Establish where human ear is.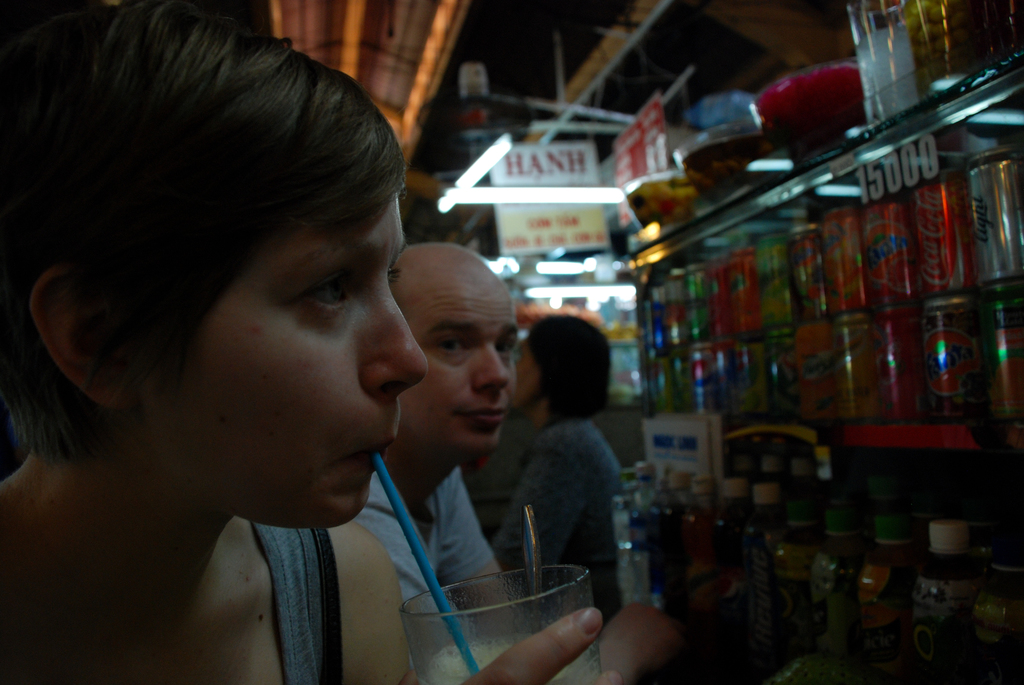
Established at 34/267/125/414.
